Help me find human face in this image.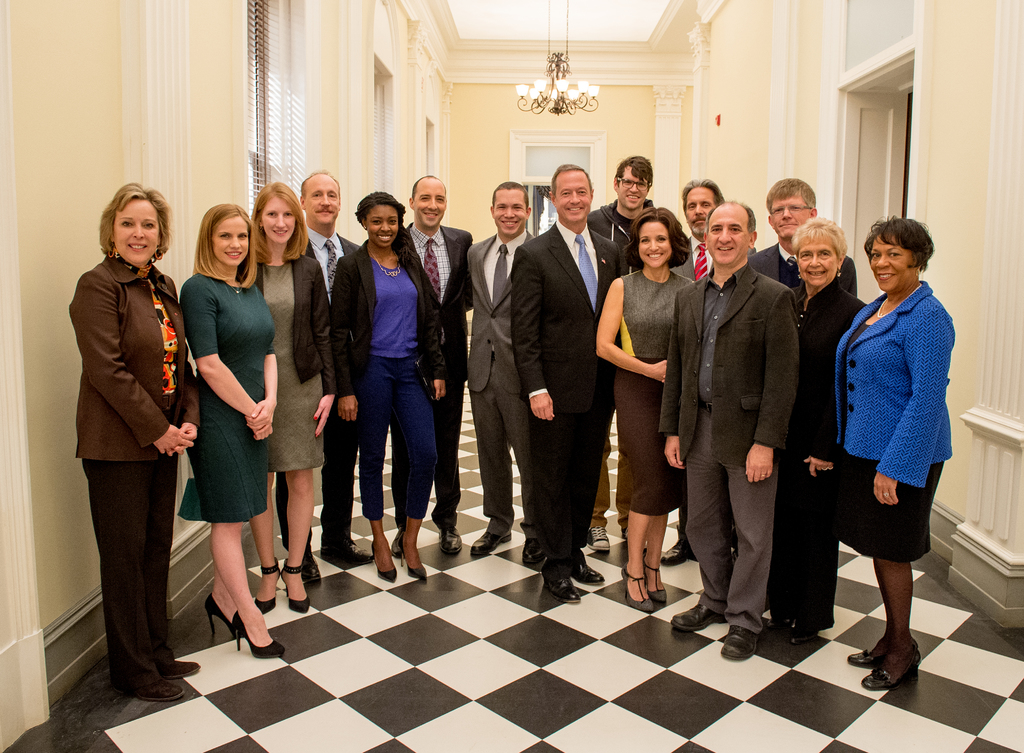
Found it: [871,239,908,292].
